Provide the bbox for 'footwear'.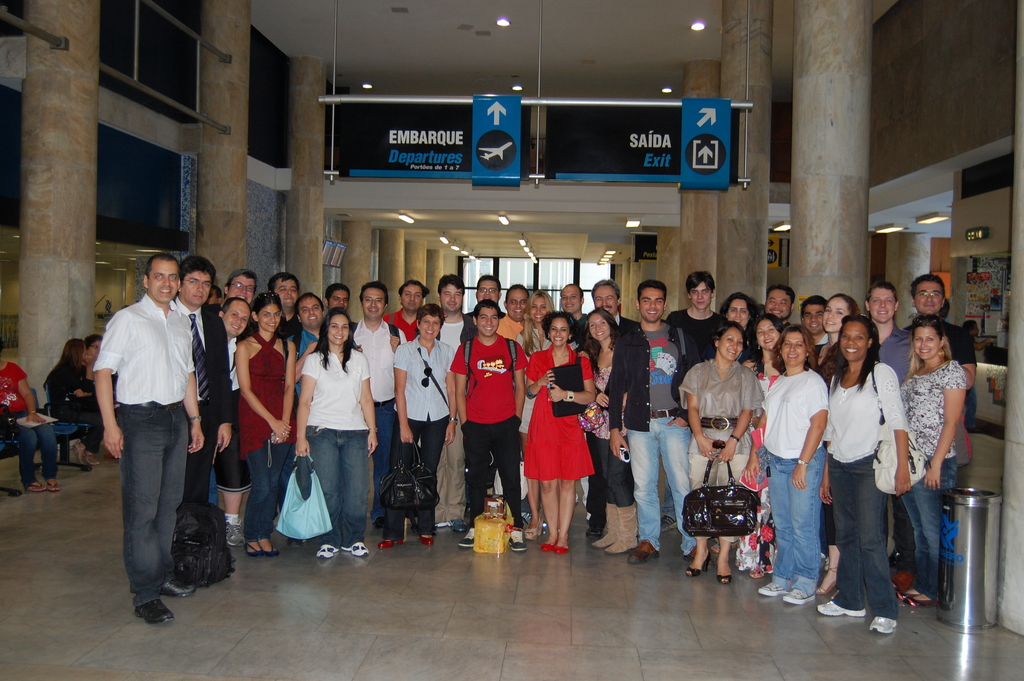
BBox(897, 589, 924, 603).
